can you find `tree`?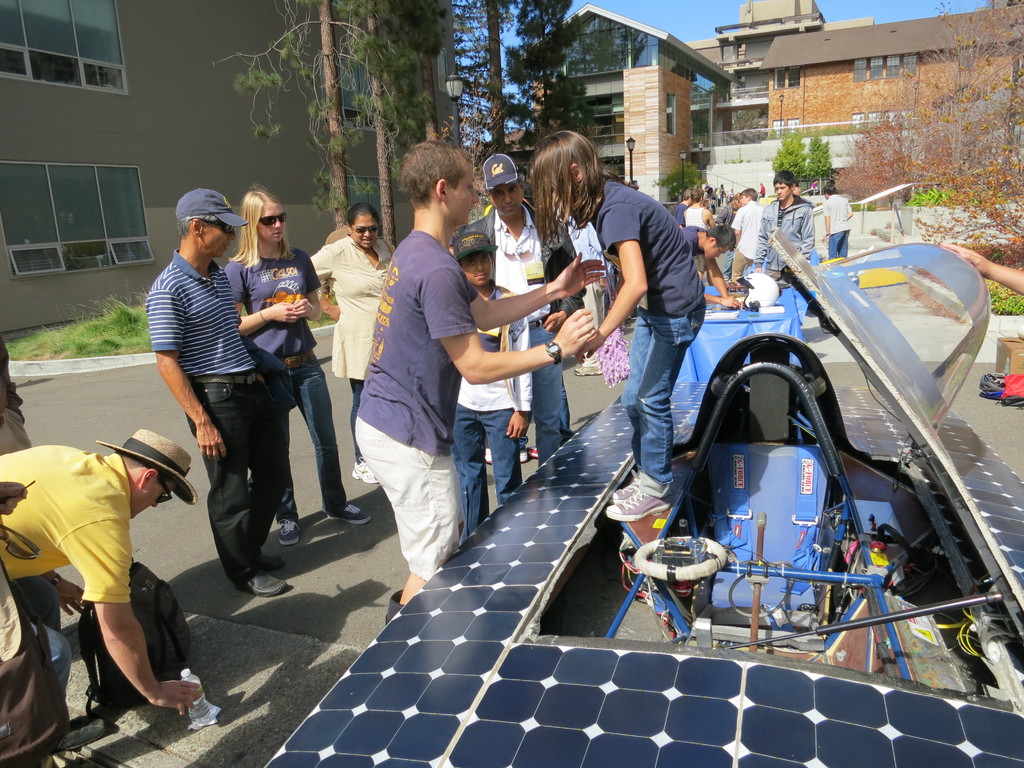
Yes, bounding box: [x1=500, y1=0, x2=584, y2=124].
